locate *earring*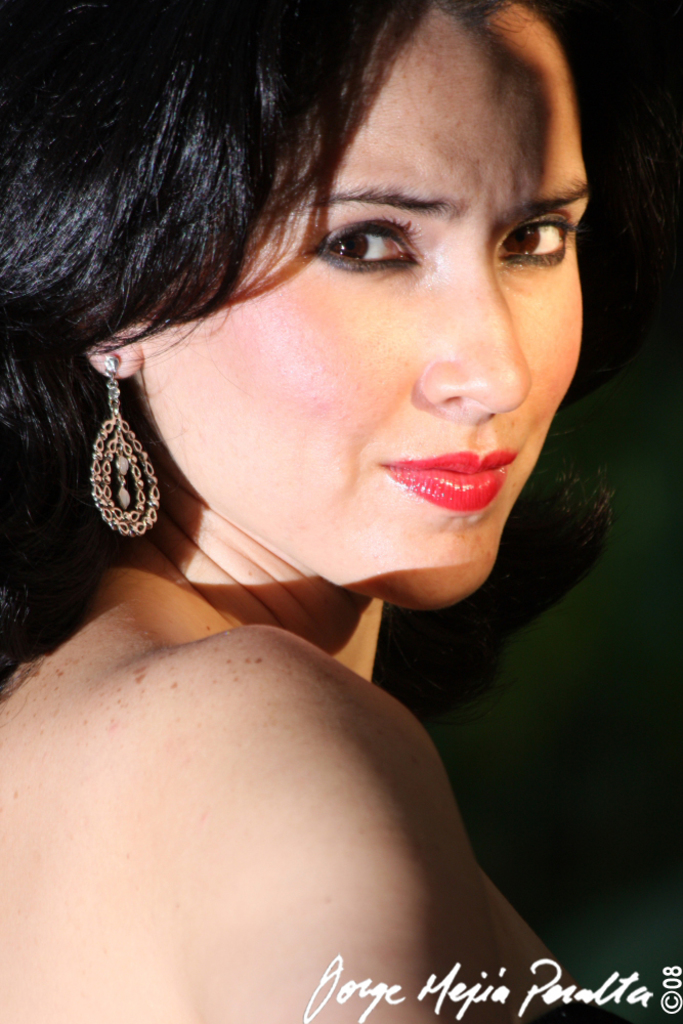
<bbox>87, 351, 163, 547</bbox>
